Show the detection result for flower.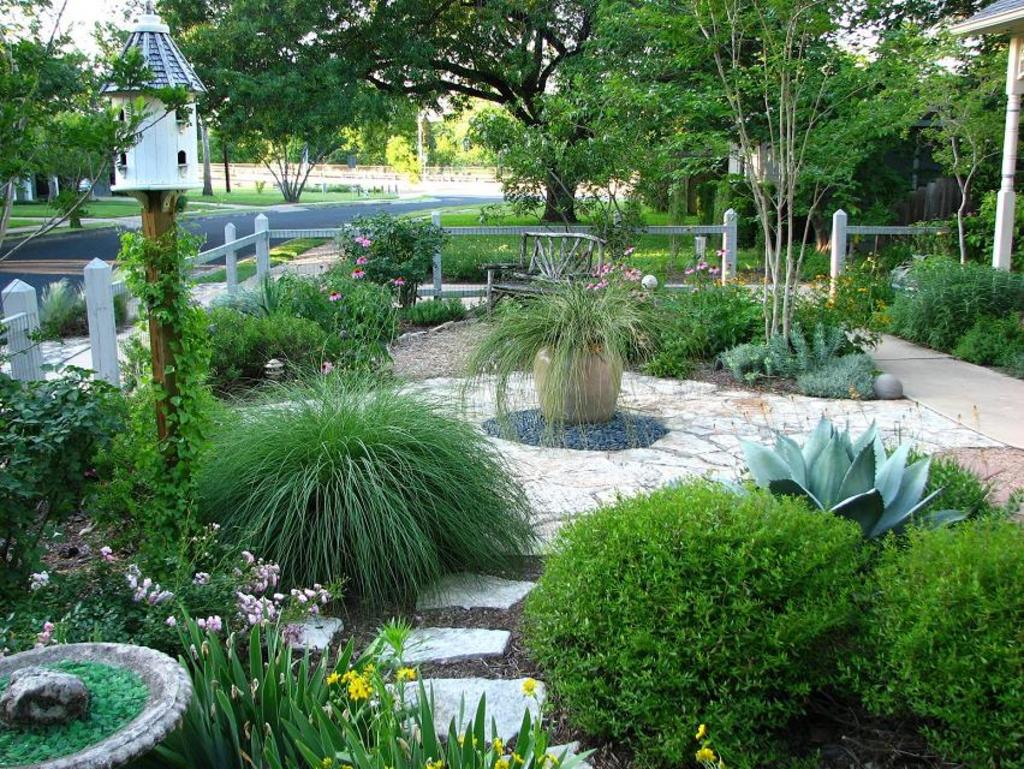
357,236,373,249.
